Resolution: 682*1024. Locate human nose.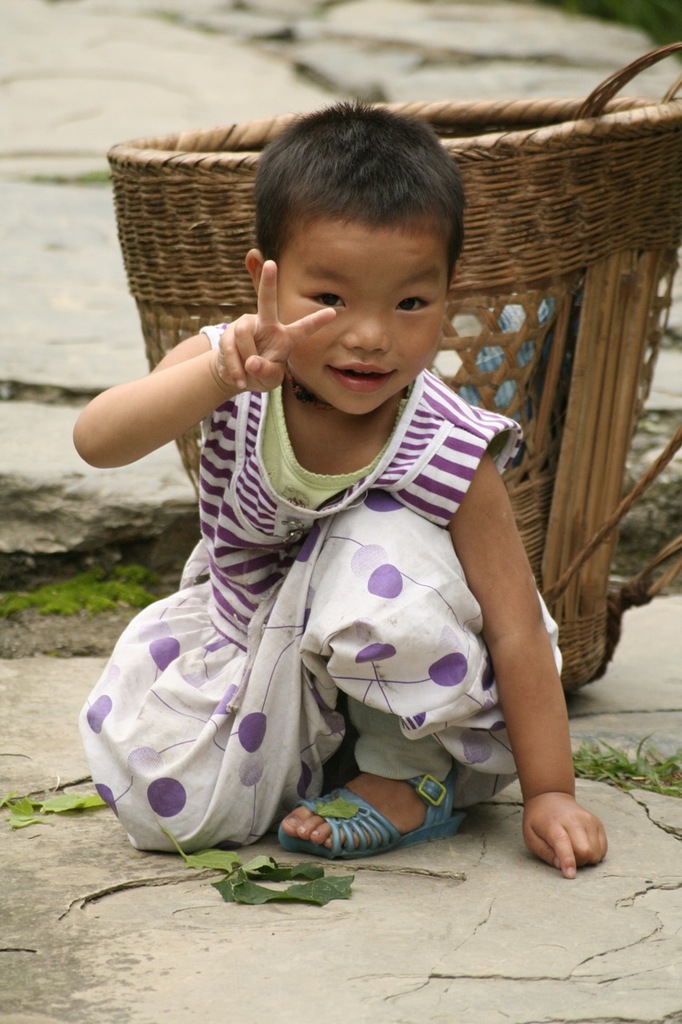
339:305:393:354.
